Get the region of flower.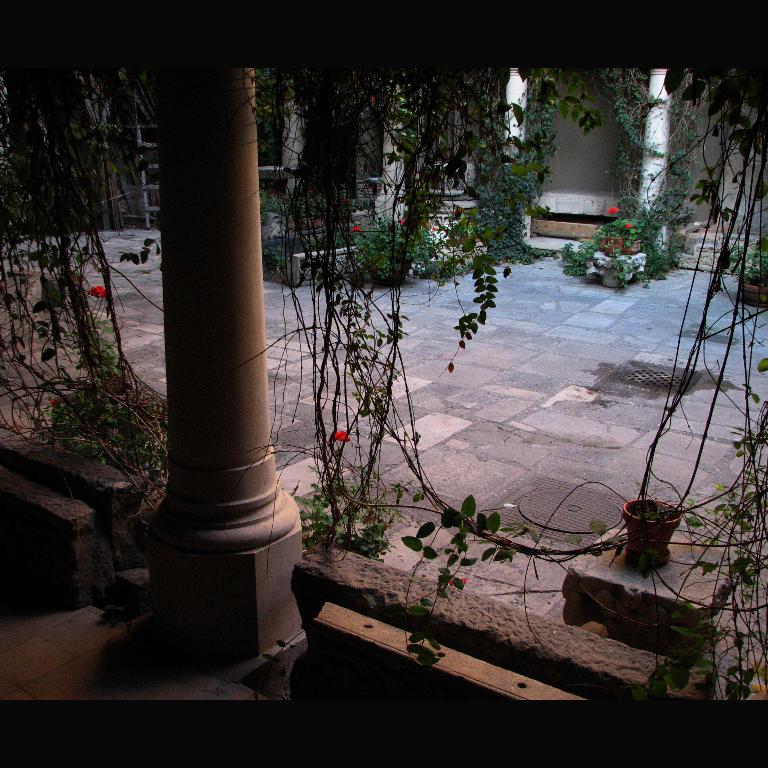
{"x1": 350, "y1": 227, "x2": 360, "y2": 236}.
